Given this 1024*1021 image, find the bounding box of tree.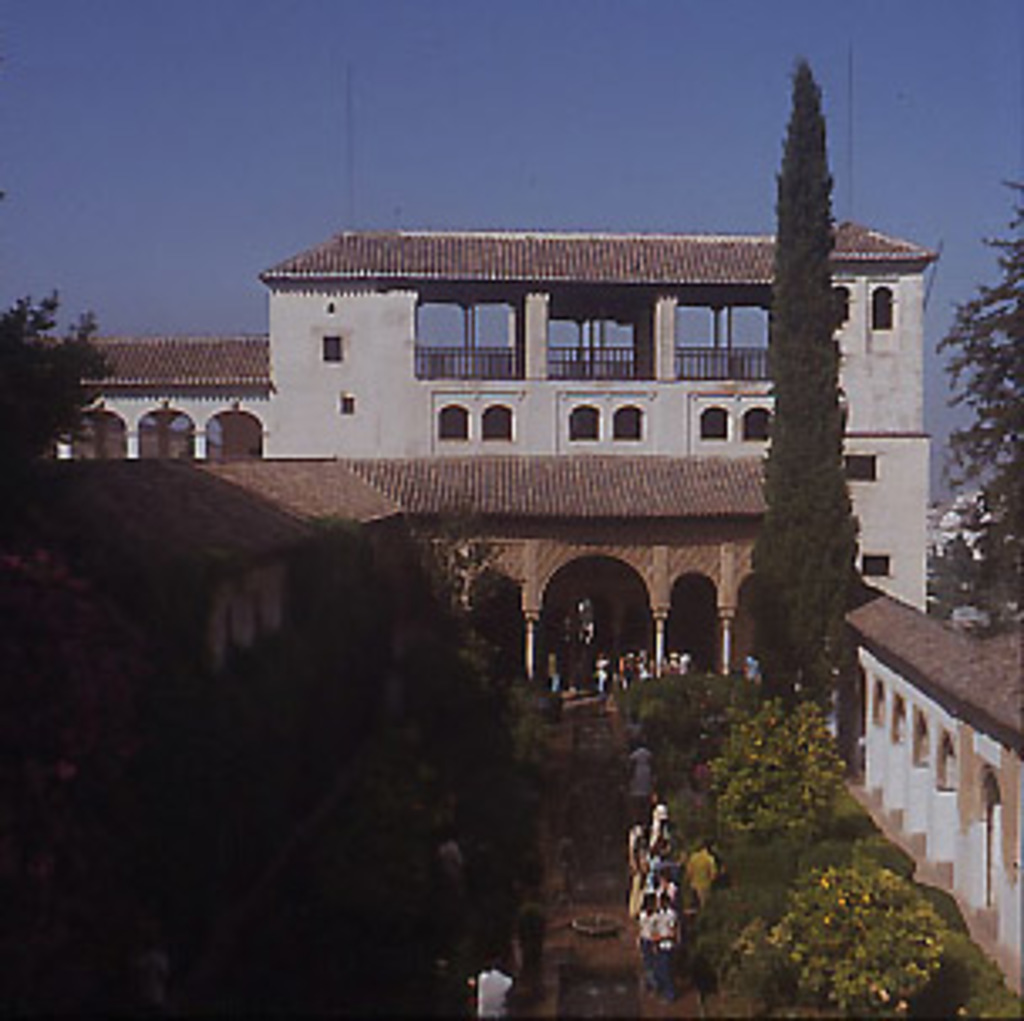
detection(926, 182, 1021, 617).
